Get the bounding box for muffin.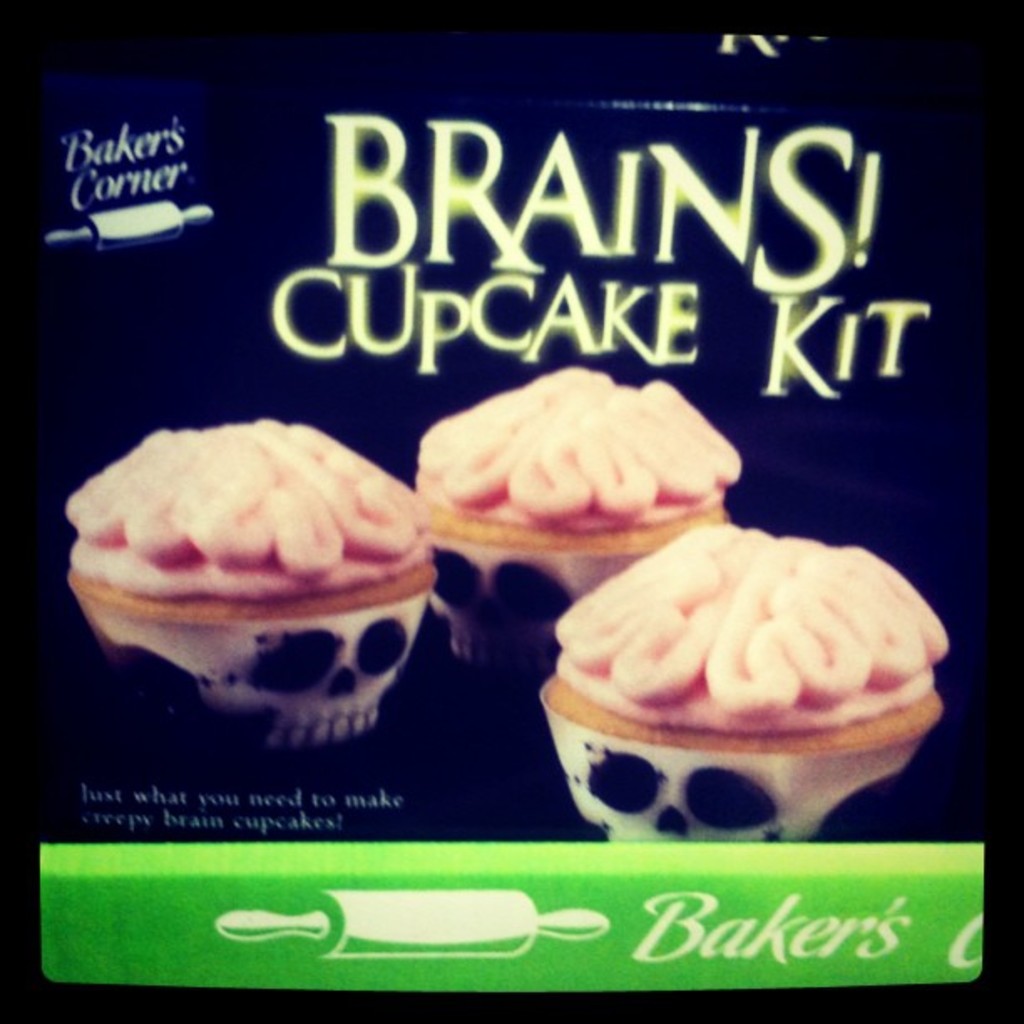
x1=408 y1=361 x2=740 y2=656.
